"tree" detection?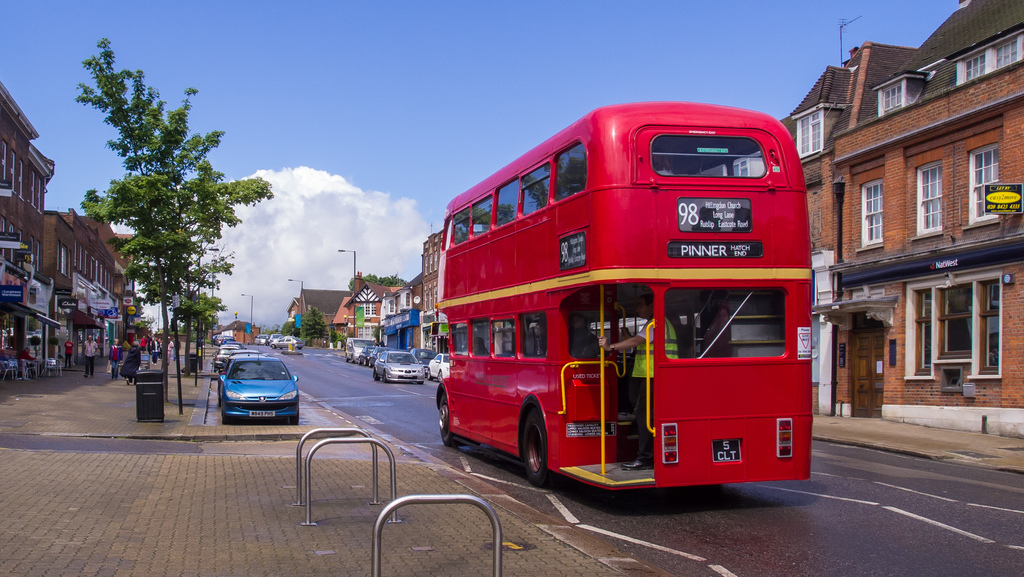
crop(138, 233, 234, 370)
